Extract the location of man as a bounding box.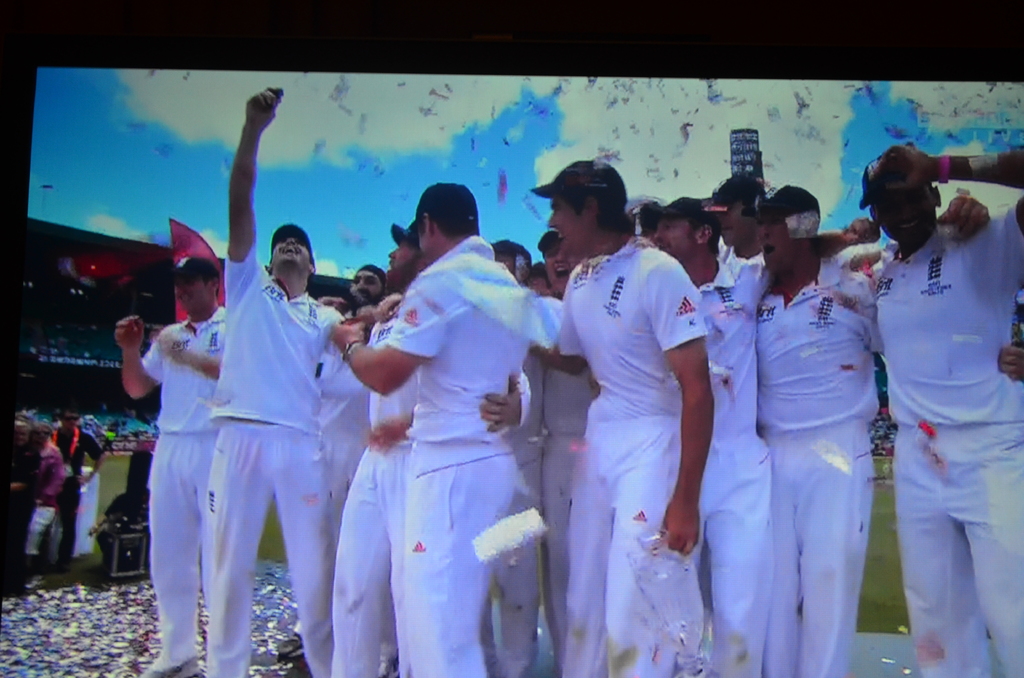
x1=115, y1=243, x2=232, y2=677.
